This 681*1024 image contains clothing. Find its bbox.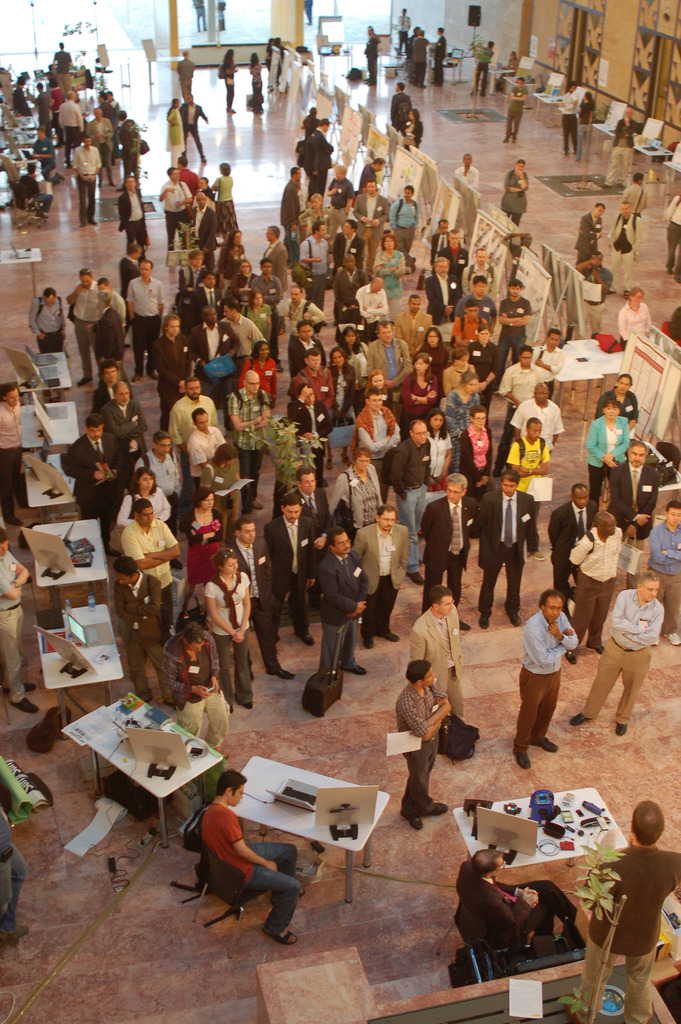
crop(16, 85, 29, 122).
